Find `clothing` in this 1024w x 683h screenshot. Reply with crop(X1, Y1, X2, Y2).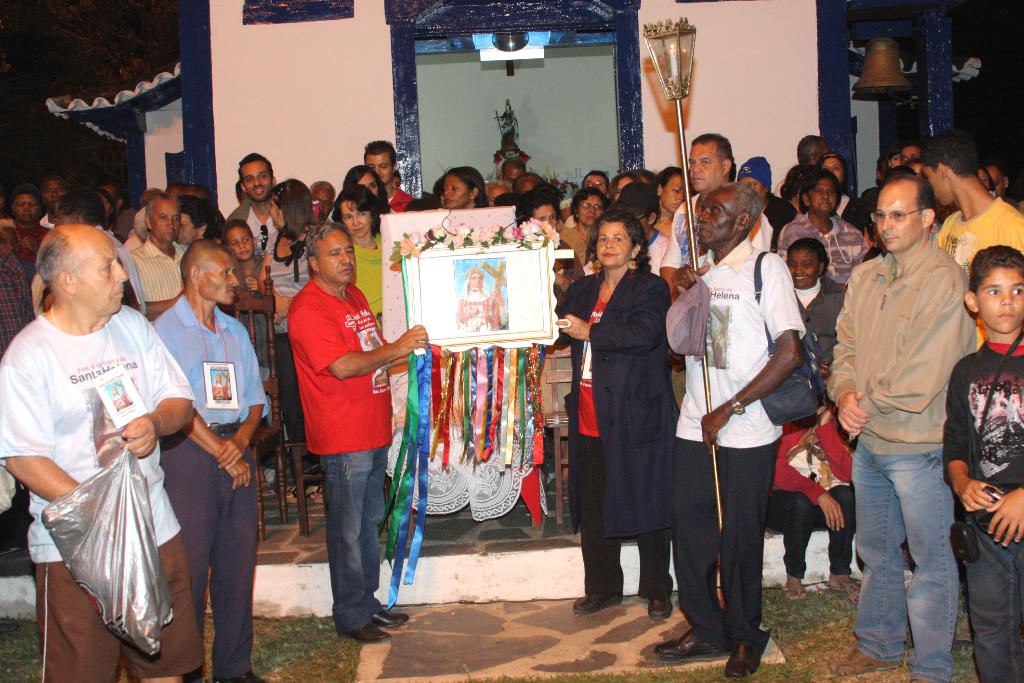
crop(940, 193, 1023, 338).
